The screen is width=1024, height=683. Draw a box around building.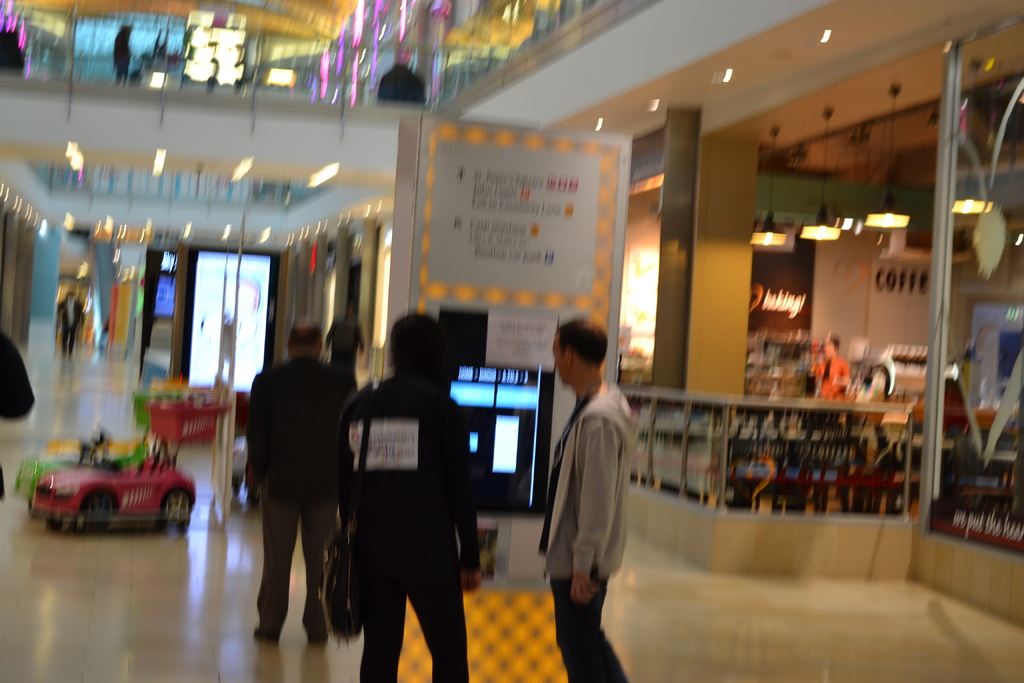
[left=0, top=0, right=1023, bottom=682].
